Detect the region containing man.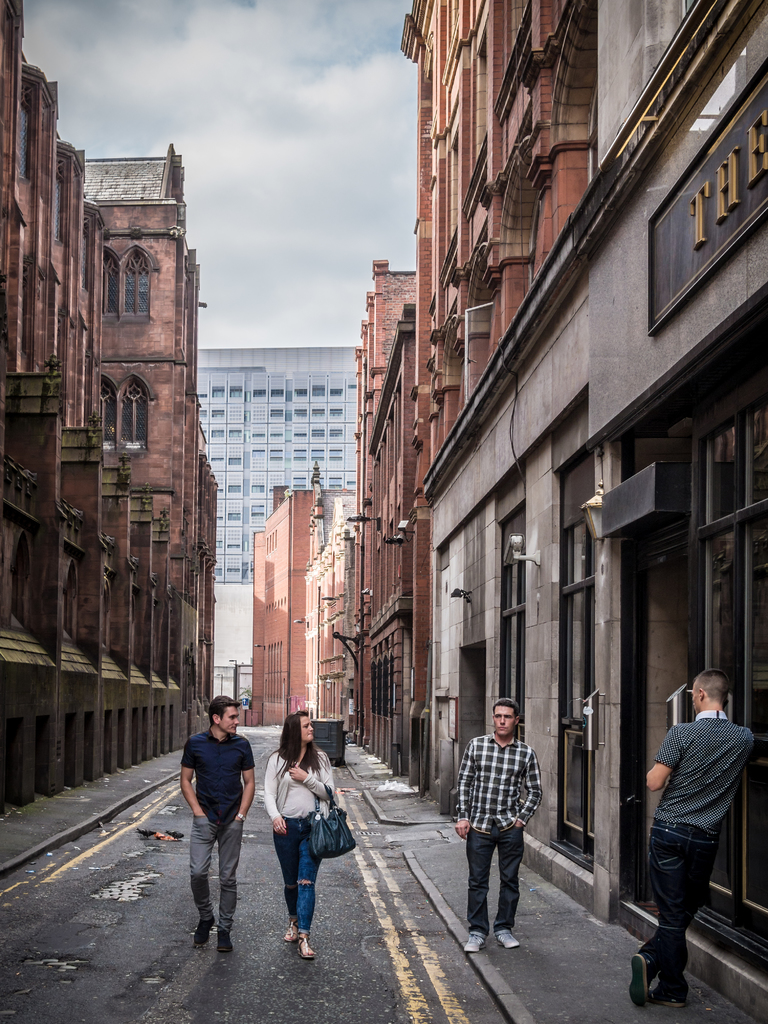
[627, 669, 757, 1010].
